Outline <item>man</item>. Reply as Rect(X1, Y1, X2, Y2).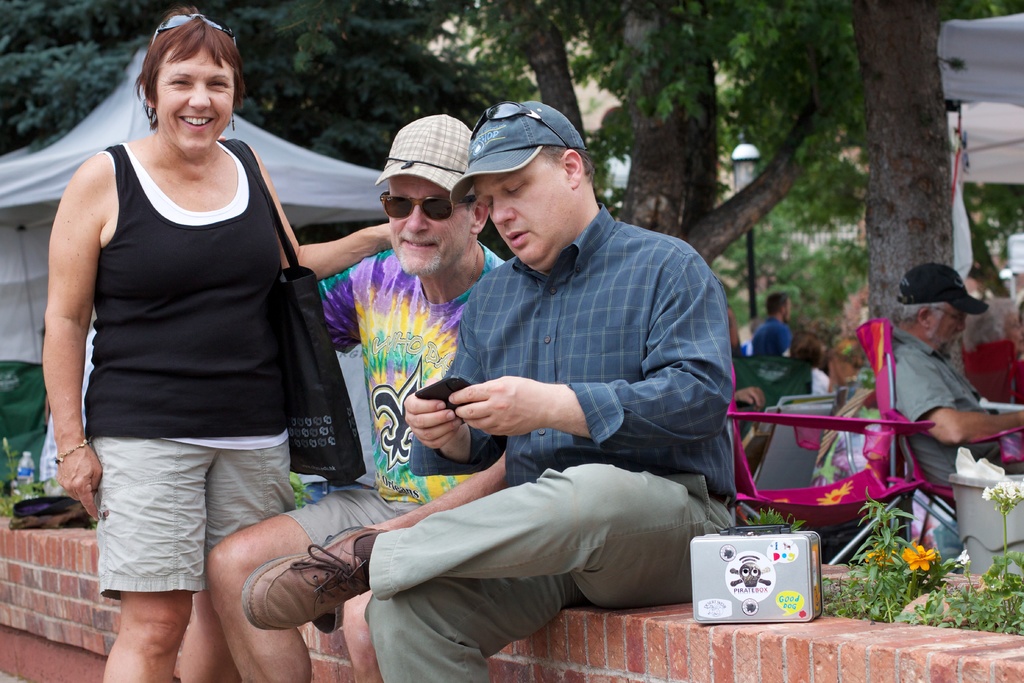
Rect(750, 290, 797, 358).
